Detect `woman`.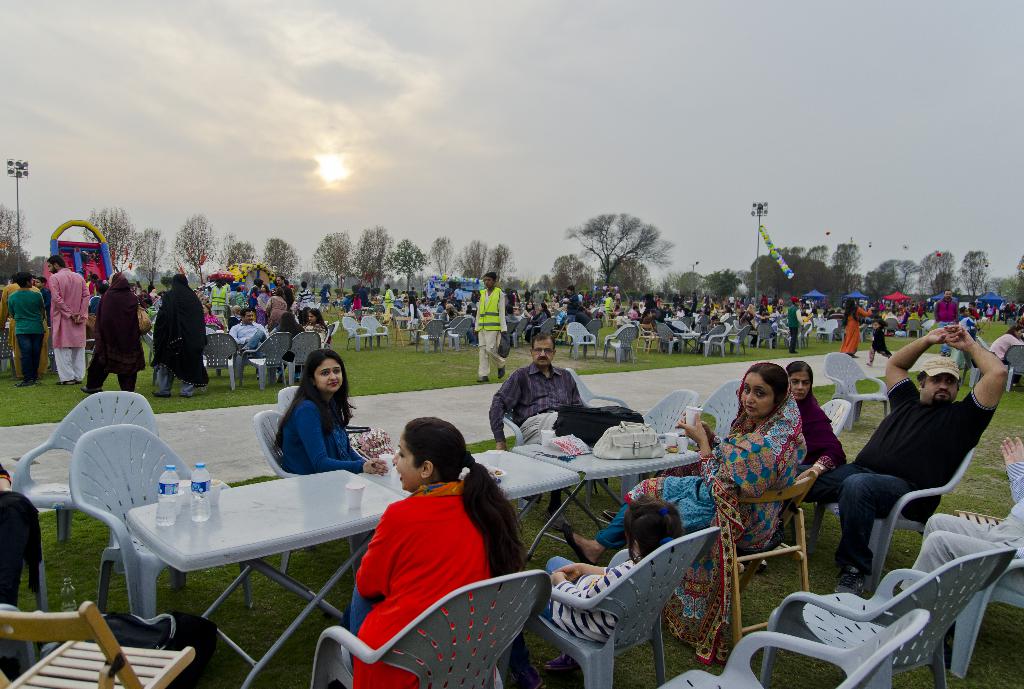
Detected at region(561, 360, 803, 658).
